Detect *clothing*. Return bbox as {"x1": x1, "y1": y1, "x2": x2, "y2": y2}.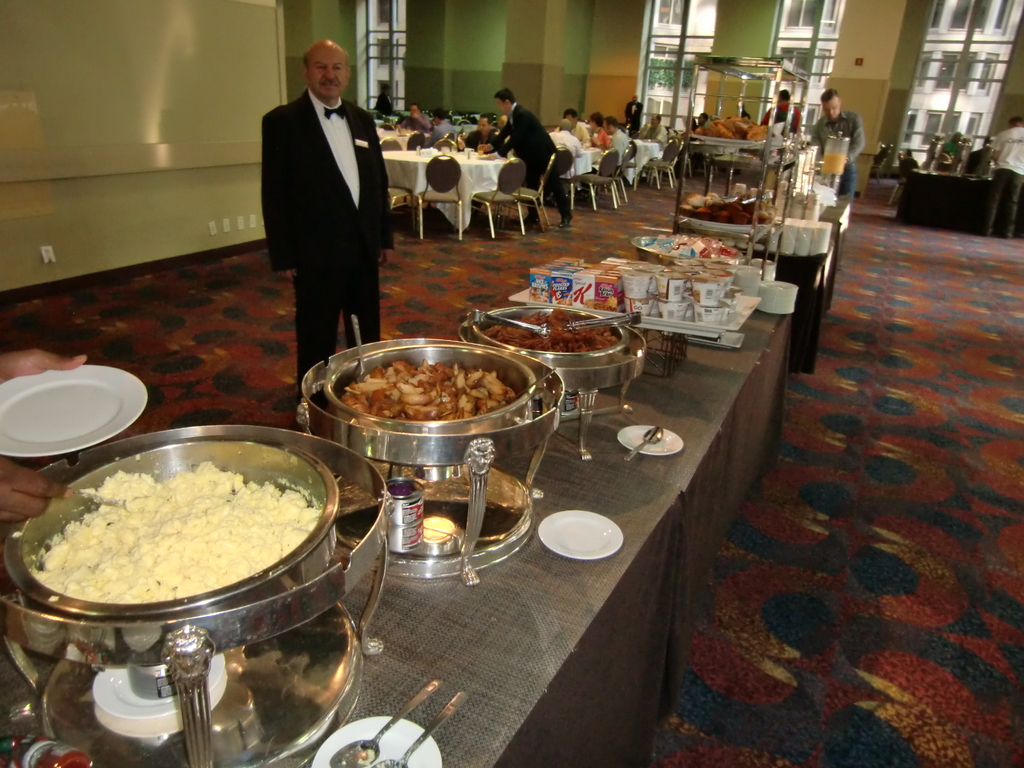
{"x1": 562, "y1": 121, "x2": 588, "y2": 147}.
